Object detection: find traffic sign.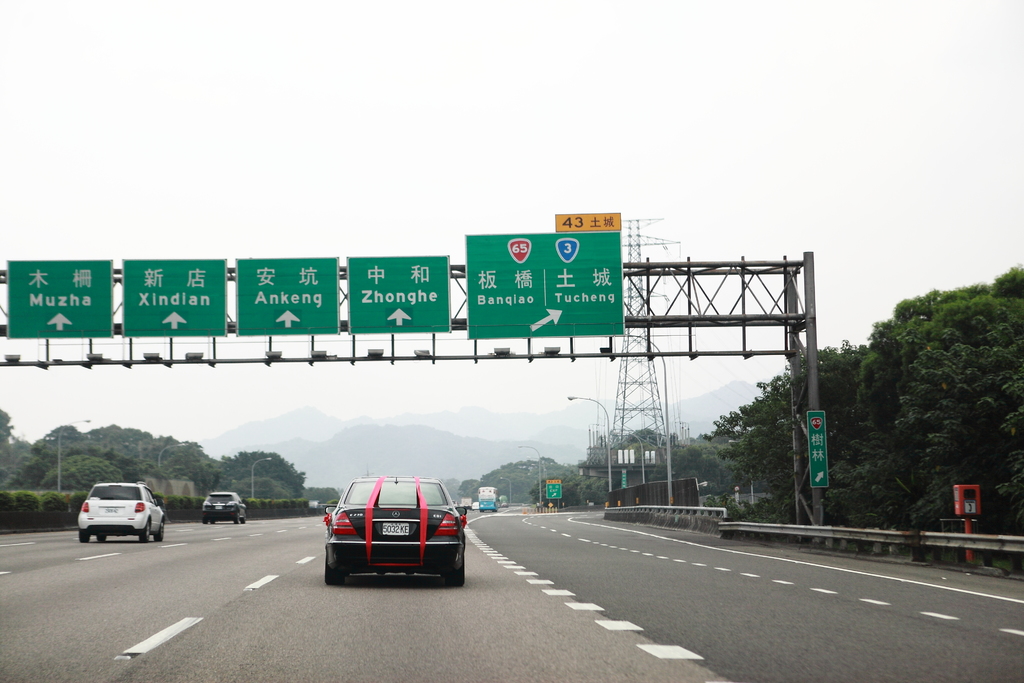
(x1=4, y1=258, x2=111, y2=336).
